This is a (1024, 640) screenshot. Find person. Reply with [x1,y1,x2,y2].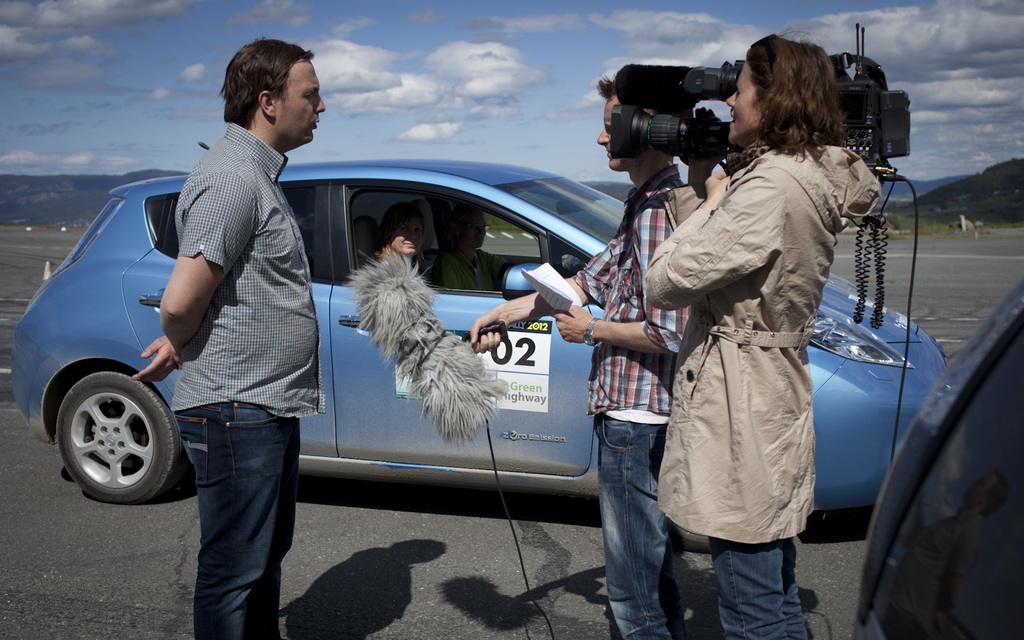
[359,204,442,290].
